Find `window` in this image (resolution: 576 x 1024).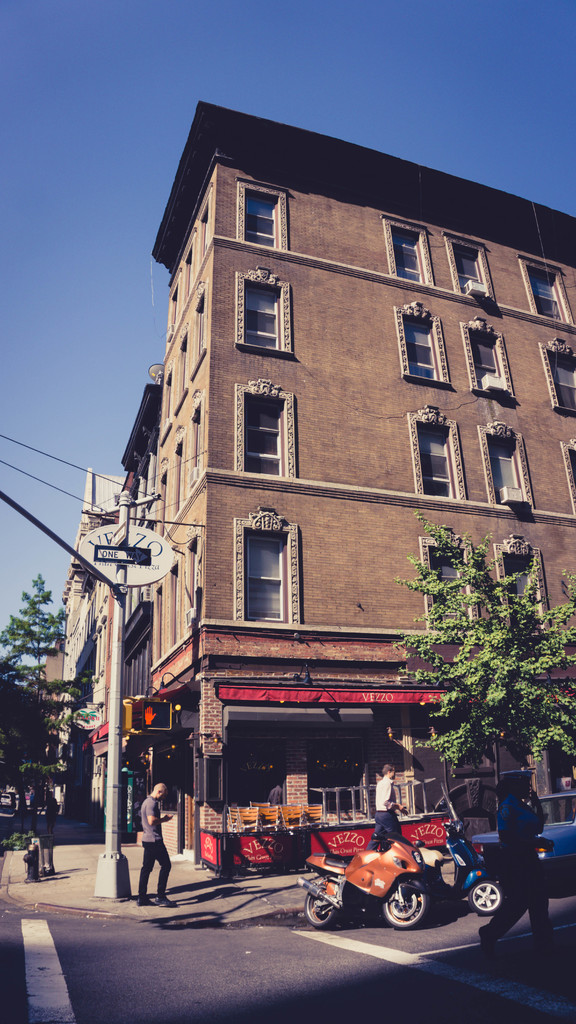
(left=164, top=287, right=180, bottom=334).
